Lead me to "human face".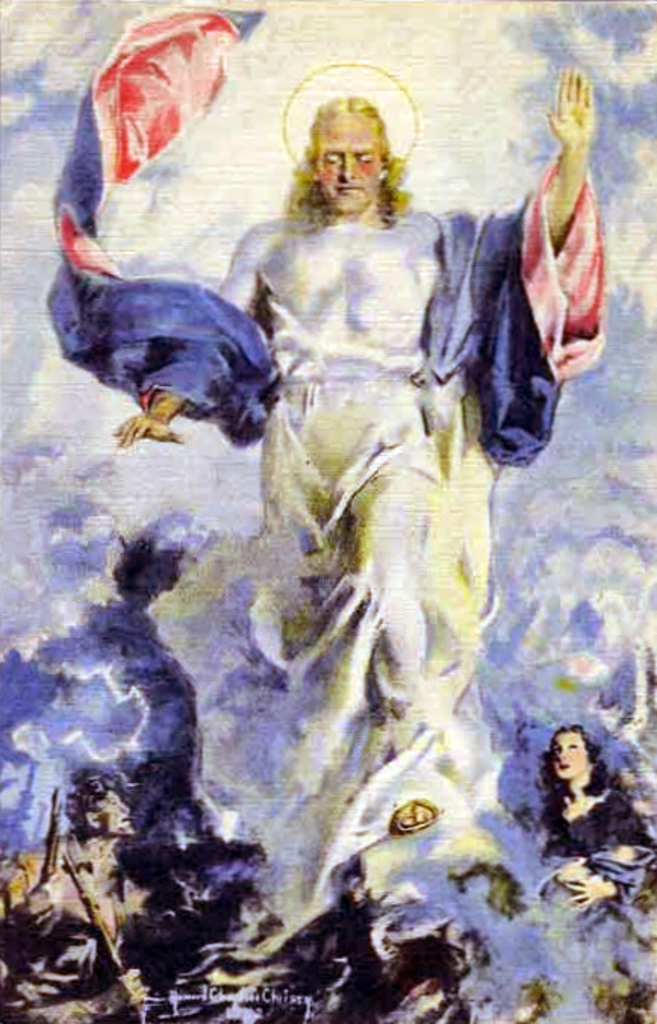
Lead to <bbox>316, 117, 377, 215</bbox>.
